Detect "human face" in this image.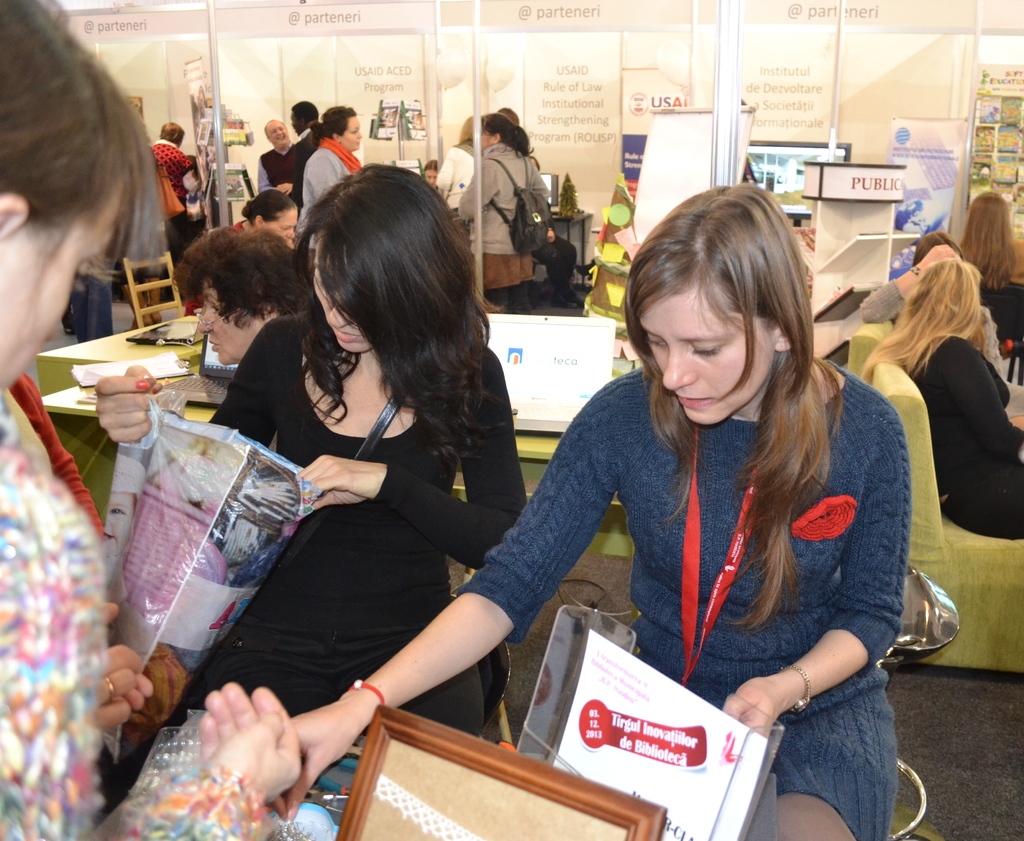
Detection: {"x1": 342, "y1": 116, "x2": 362, "y2": 154}.
